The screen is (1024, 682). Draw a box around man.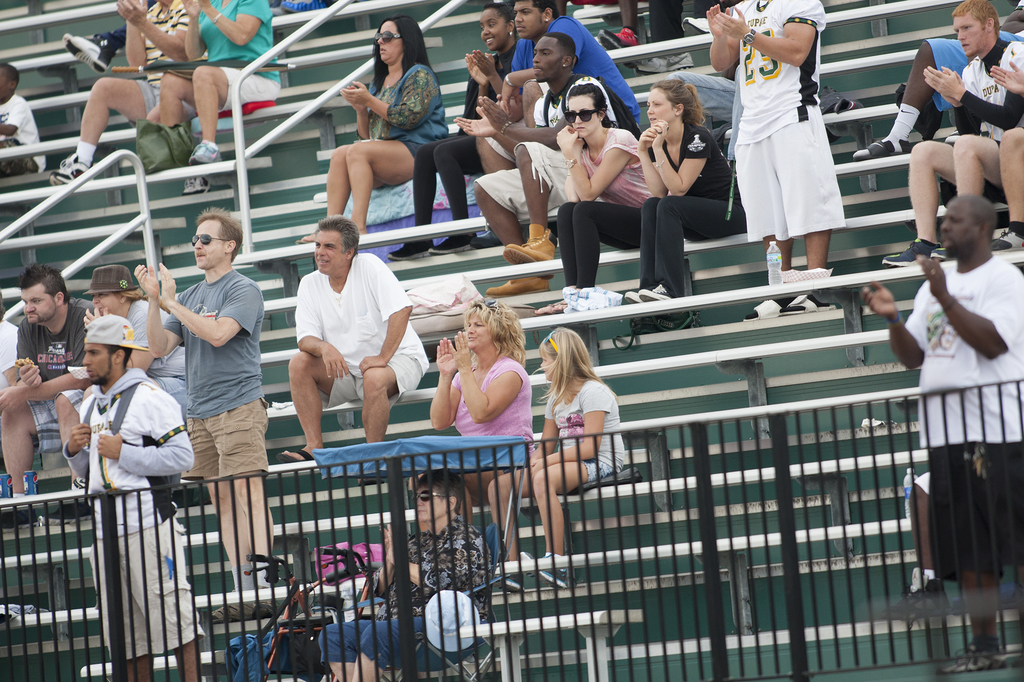
<region>58, 314, 204, 679</region>.
